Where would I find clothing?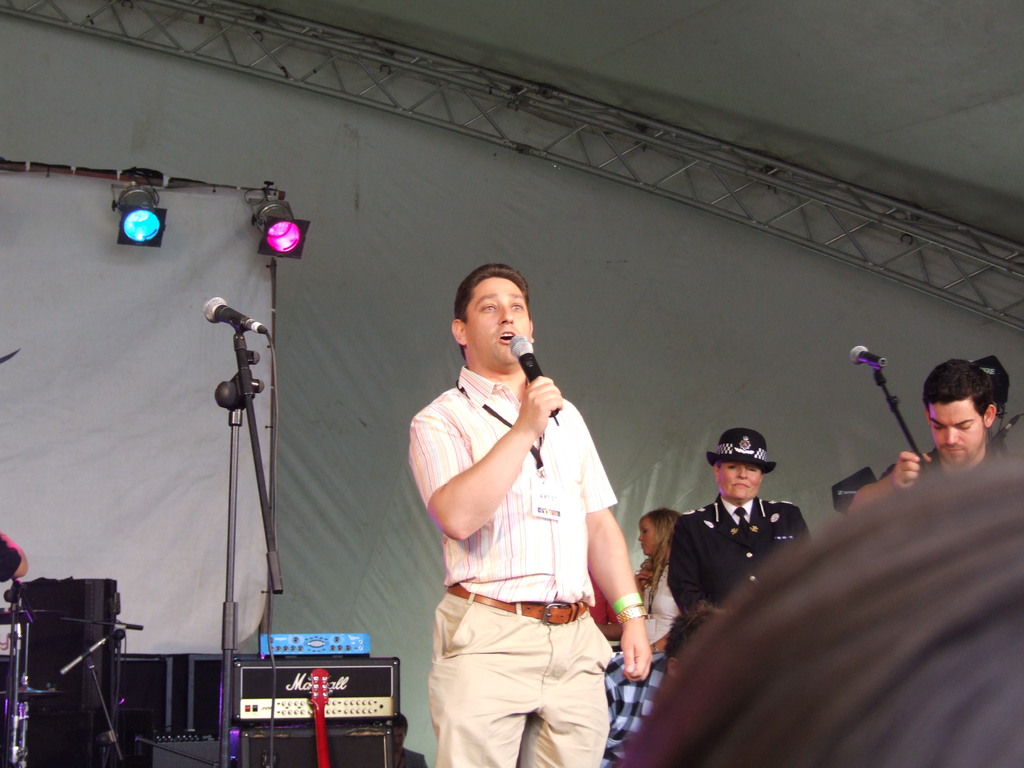
At [left=645, top=550, right=678, bottom=637].
